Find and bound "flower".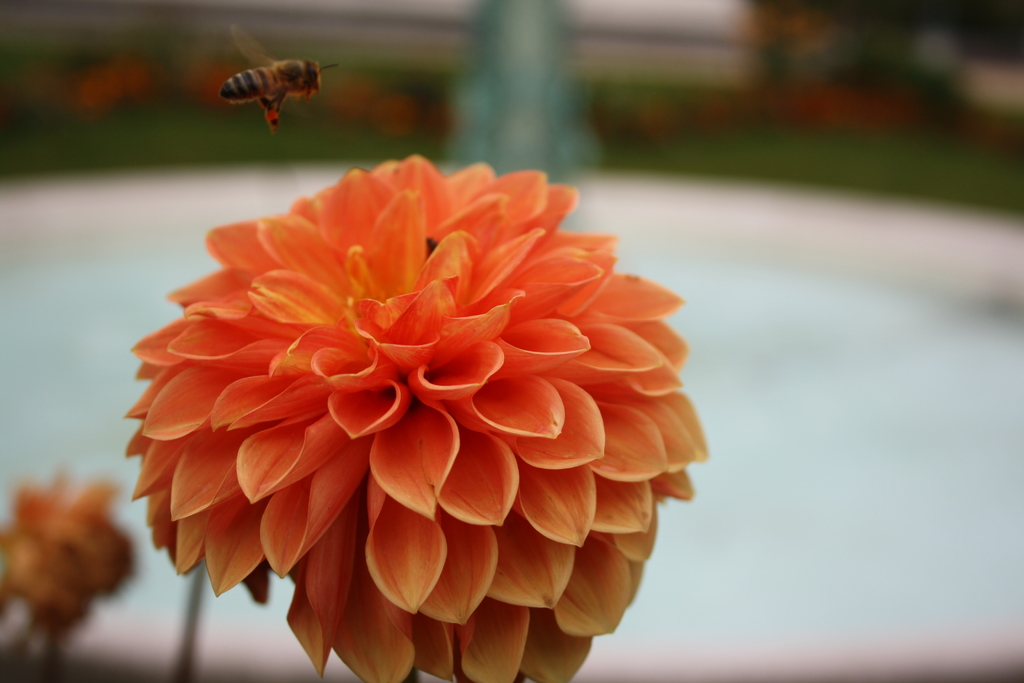
Bound: 0/468/138/641.
